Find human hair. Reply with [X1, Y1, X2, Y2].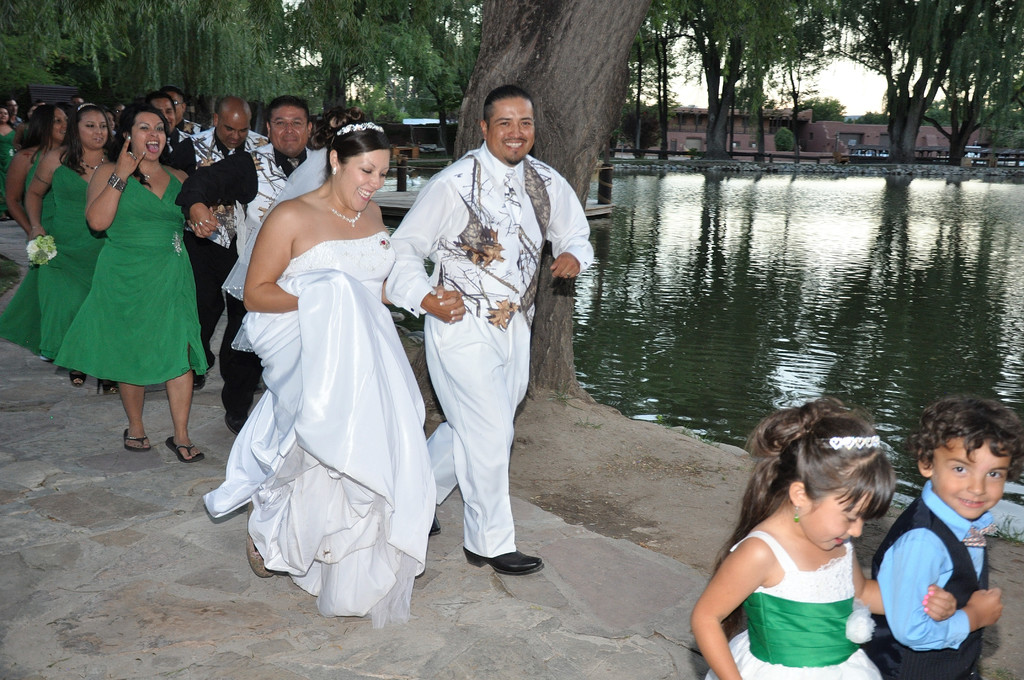
[63, 96, 127, 177].
